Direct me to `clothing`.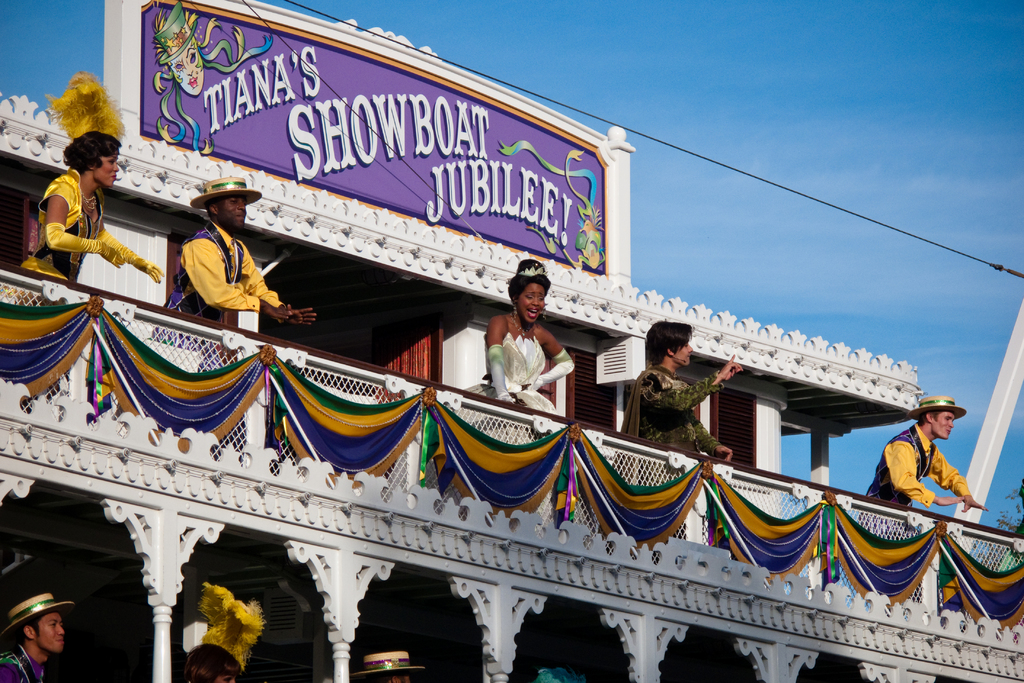
Direction: [left=22, top=167, right=152, bottom=281].
